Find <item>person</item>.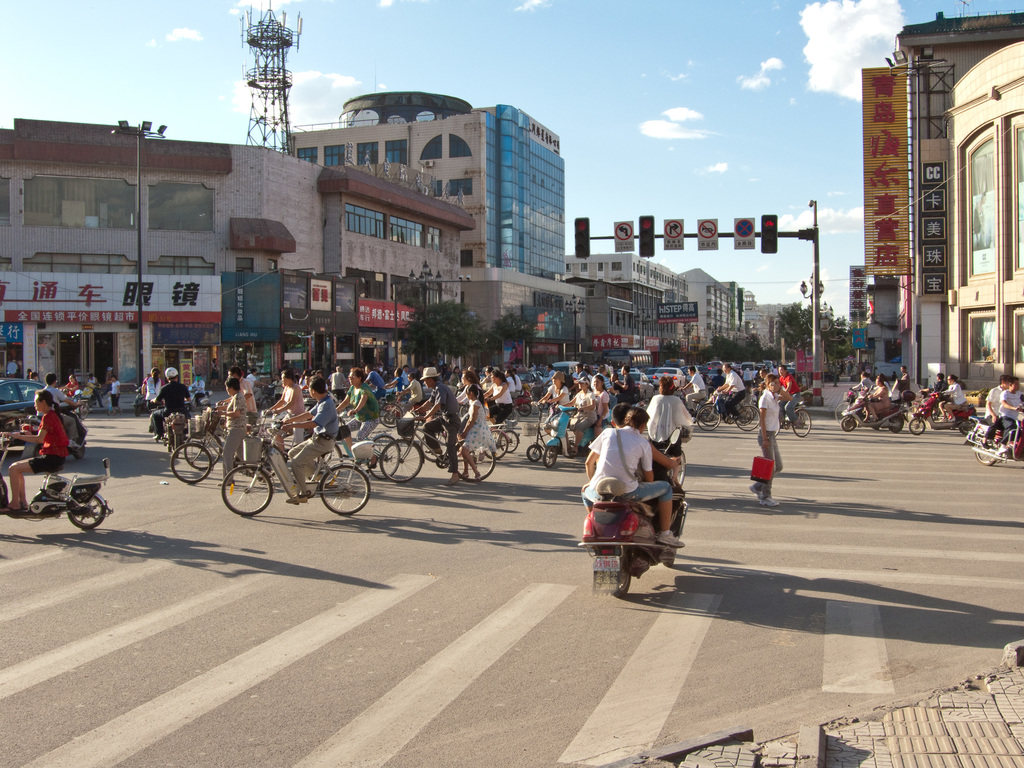
[980, 376, 1009, 449].
